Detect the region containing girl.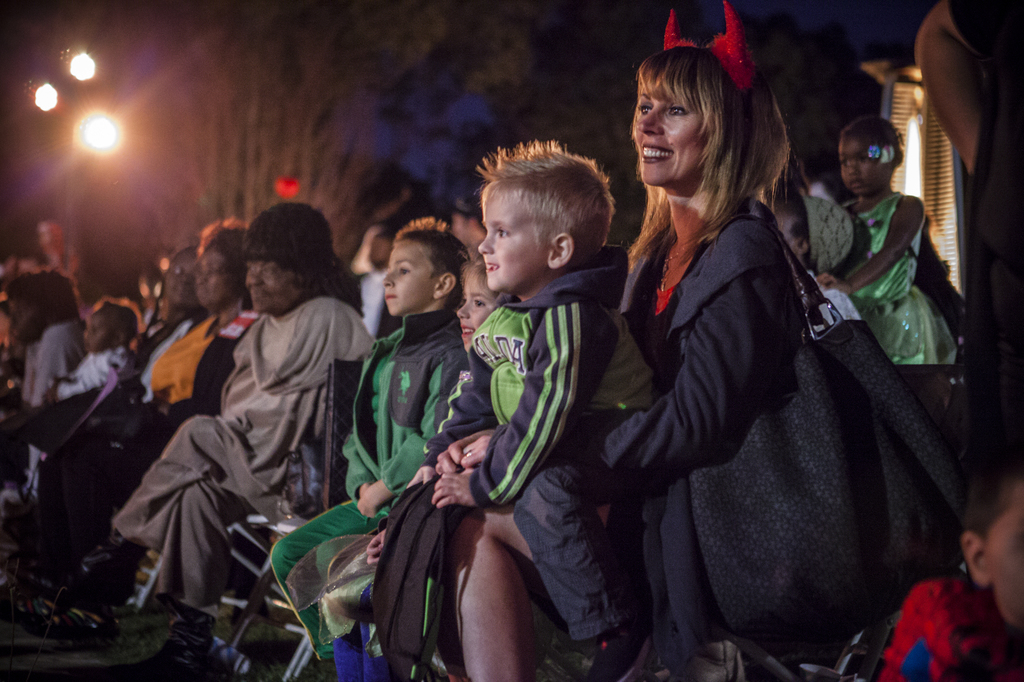
left=813, top=112, right=959, bottom=443.
